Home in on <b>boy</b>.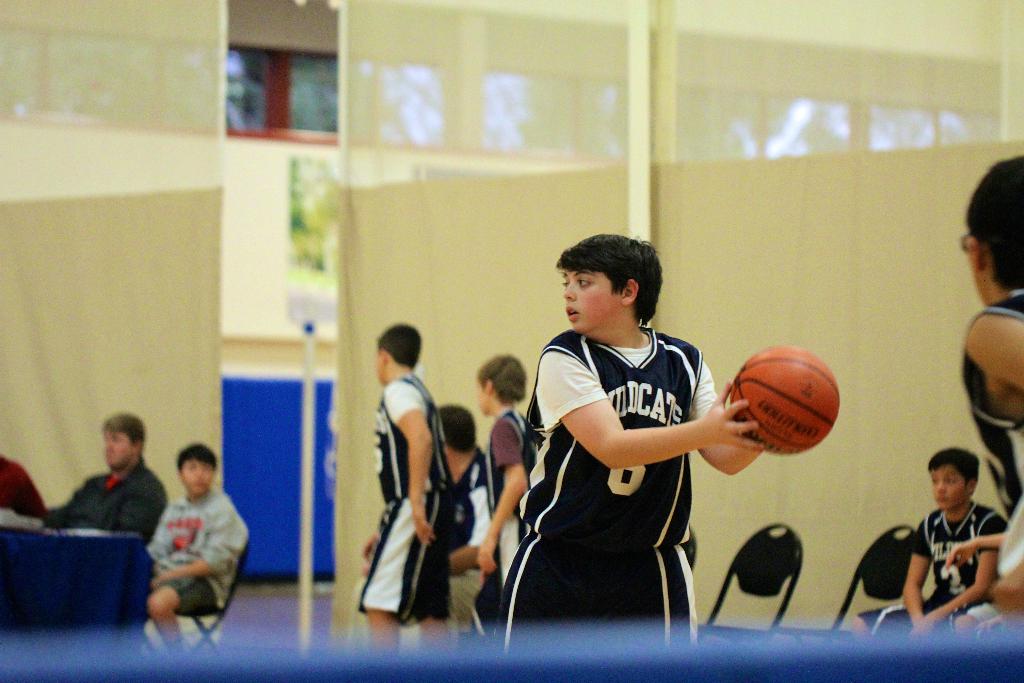
Homed in at x1=495 y1=229 x2=788 y2=680.
